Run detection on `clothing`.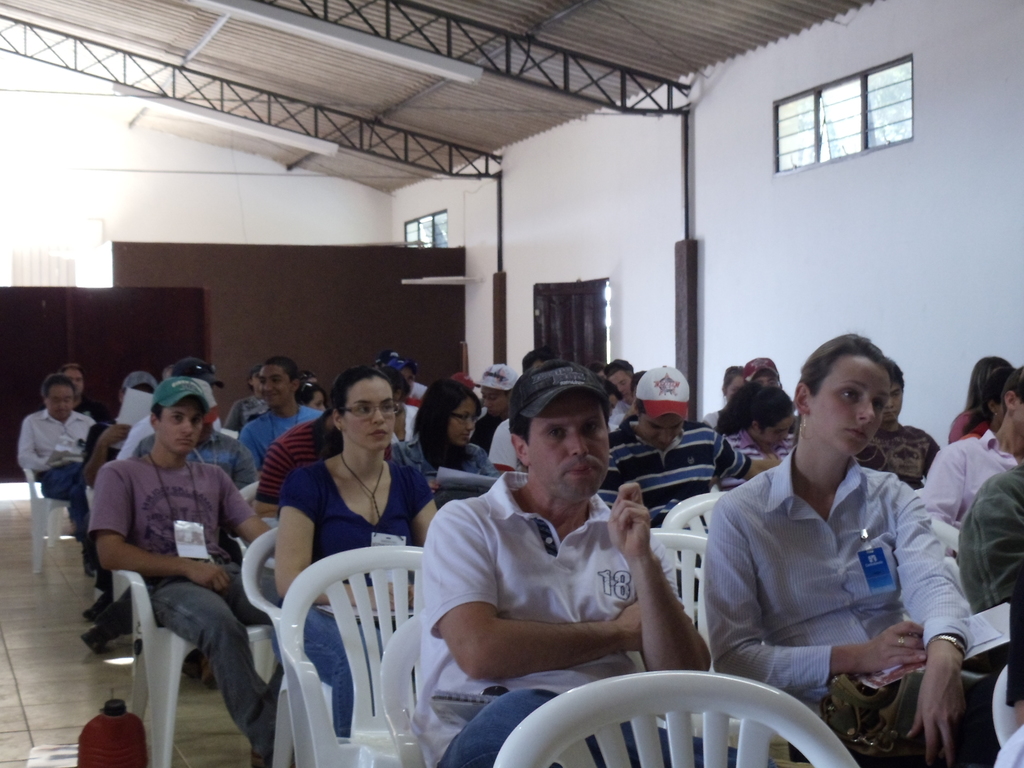
Result: crop(42, 473, 92, 565).
